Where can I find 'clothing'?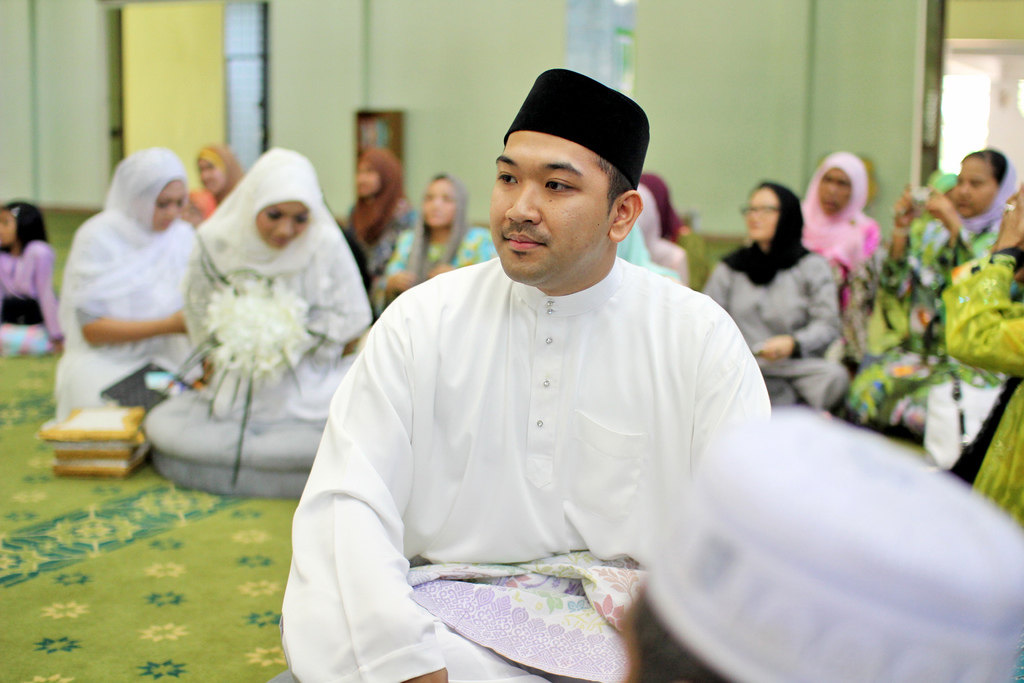
You can find it at 940 248 1023 528.
